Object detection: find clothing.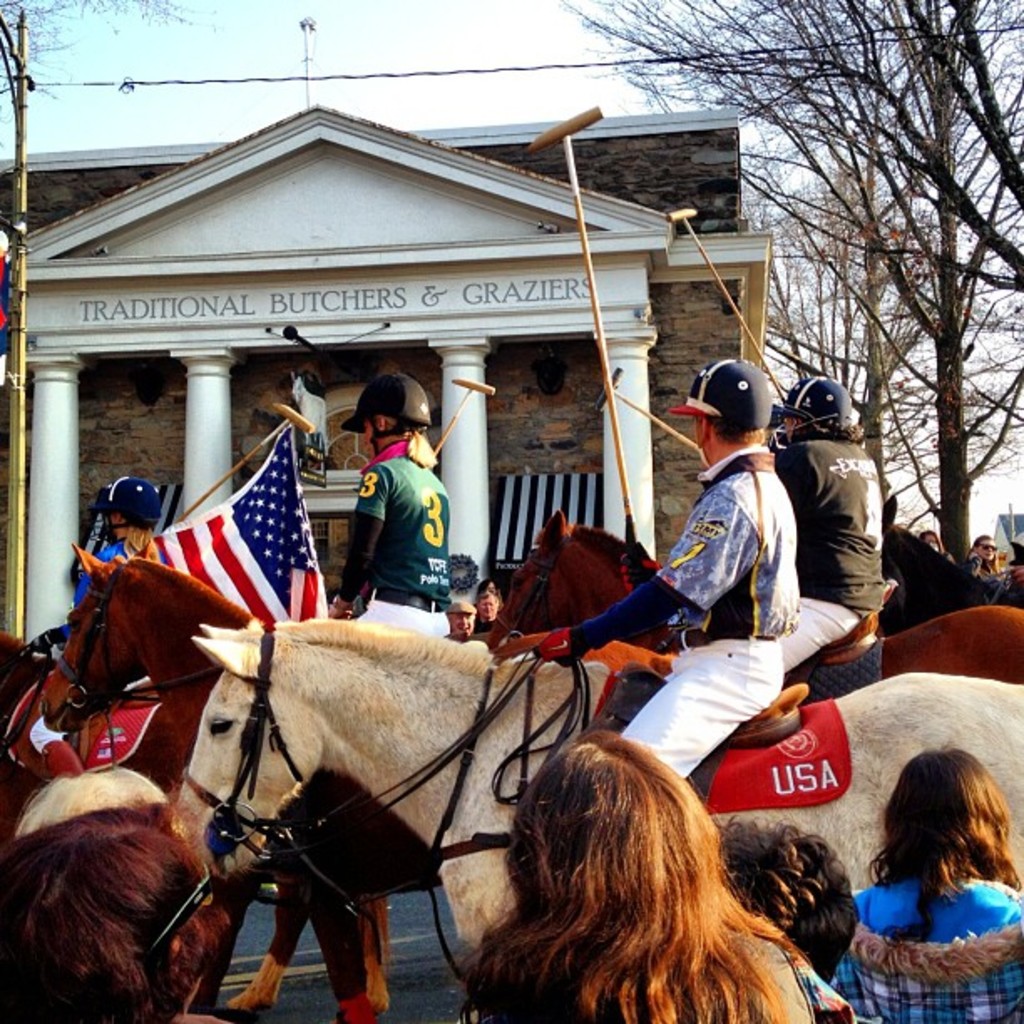
<box>830,873,1022,1022</box>.
